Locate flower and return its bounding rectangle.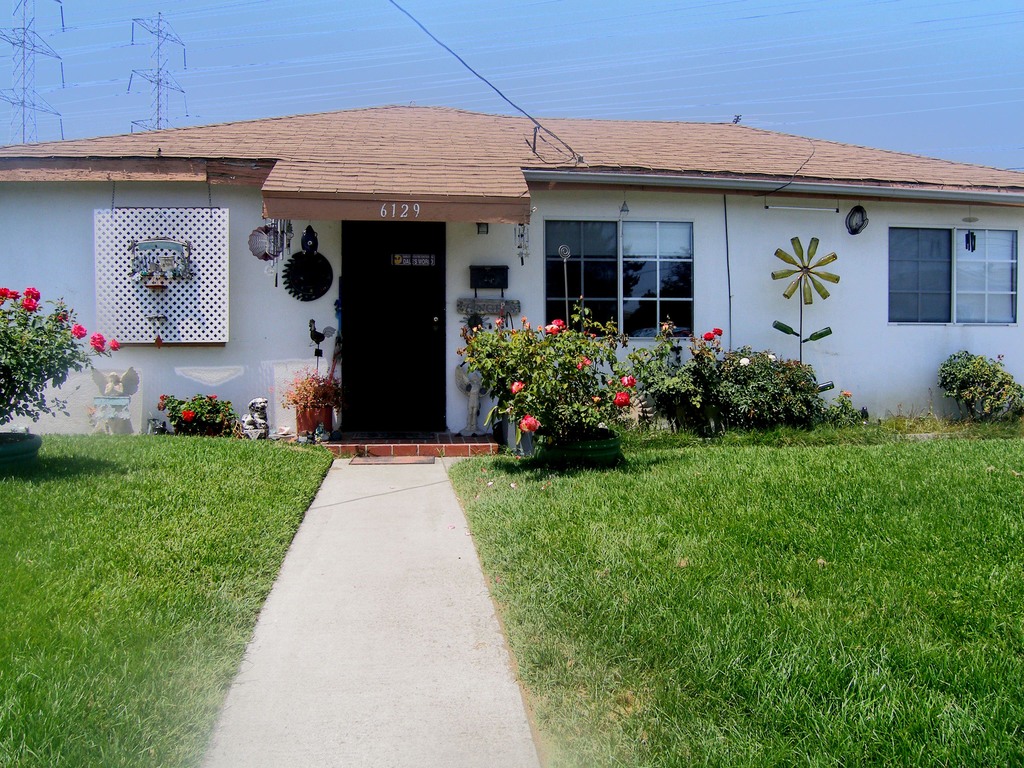
select_region(765, 352, 779, 362).
